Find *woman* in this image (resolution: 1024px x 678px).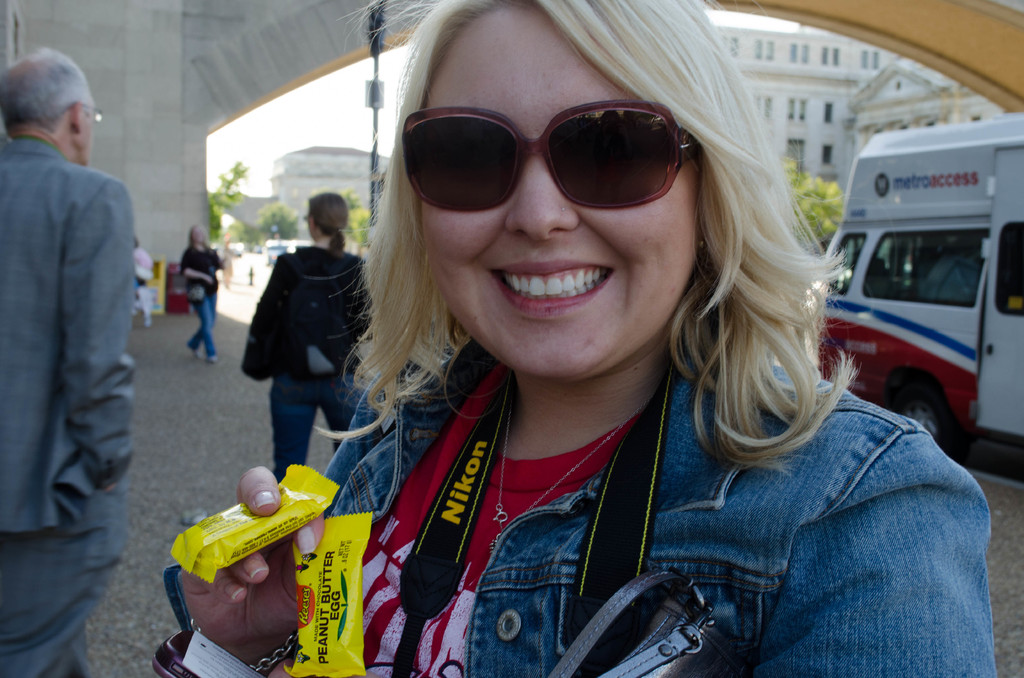
178:220:225:369.
